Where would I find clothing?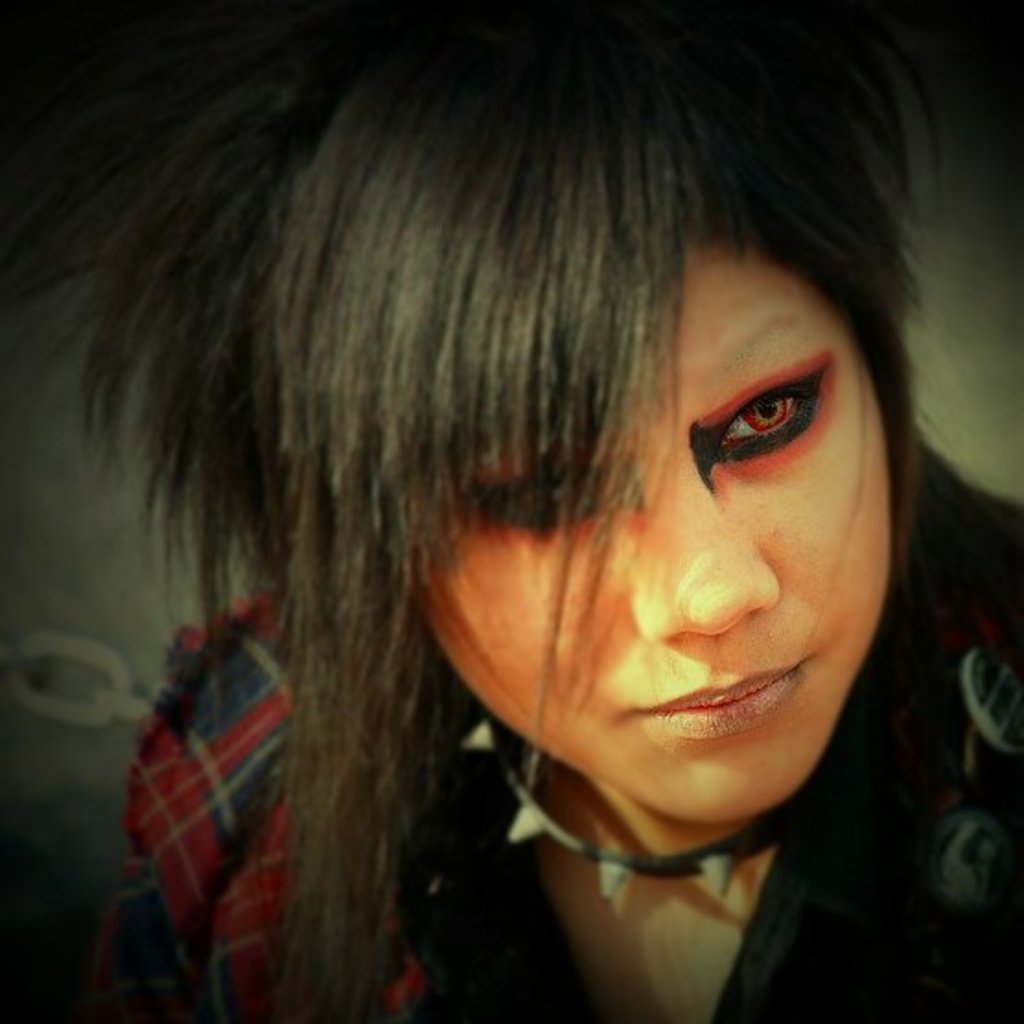
At (x1=105, y1=435, x2=1022, y2=1022).
